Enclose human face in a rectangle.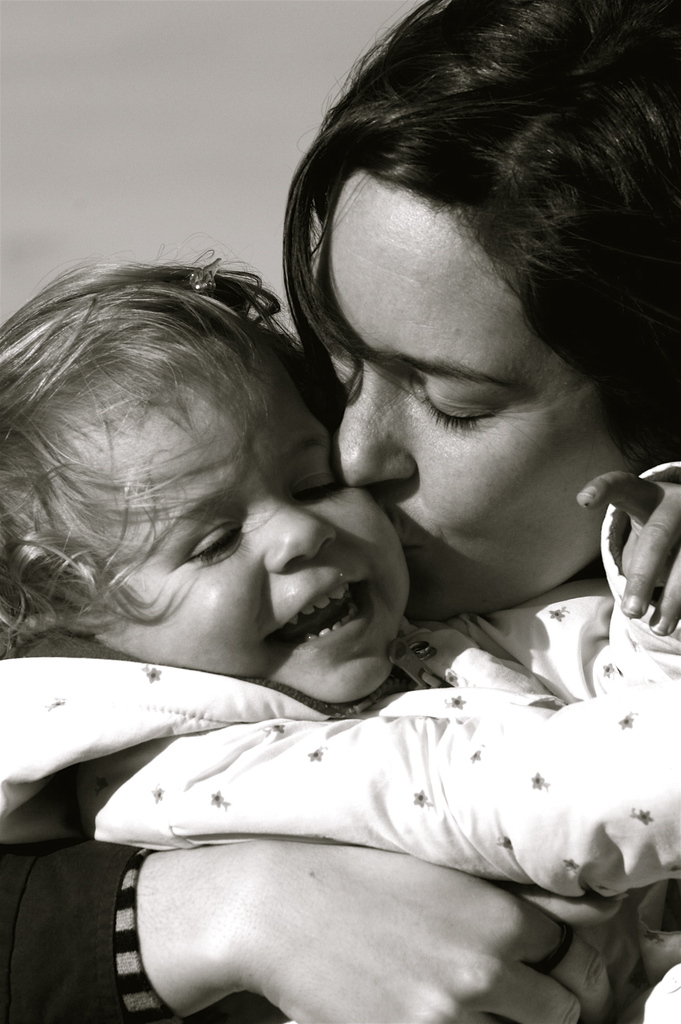
bbox=[81, 321, 405, 710].
